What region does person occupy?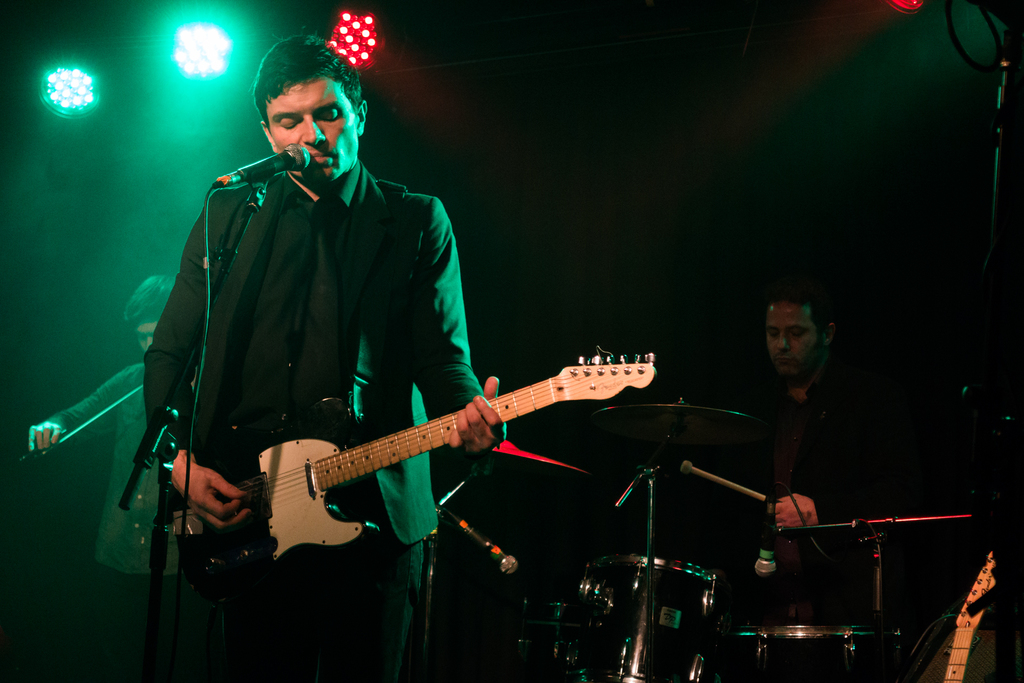
BBox(30, 274, 182, 682).
